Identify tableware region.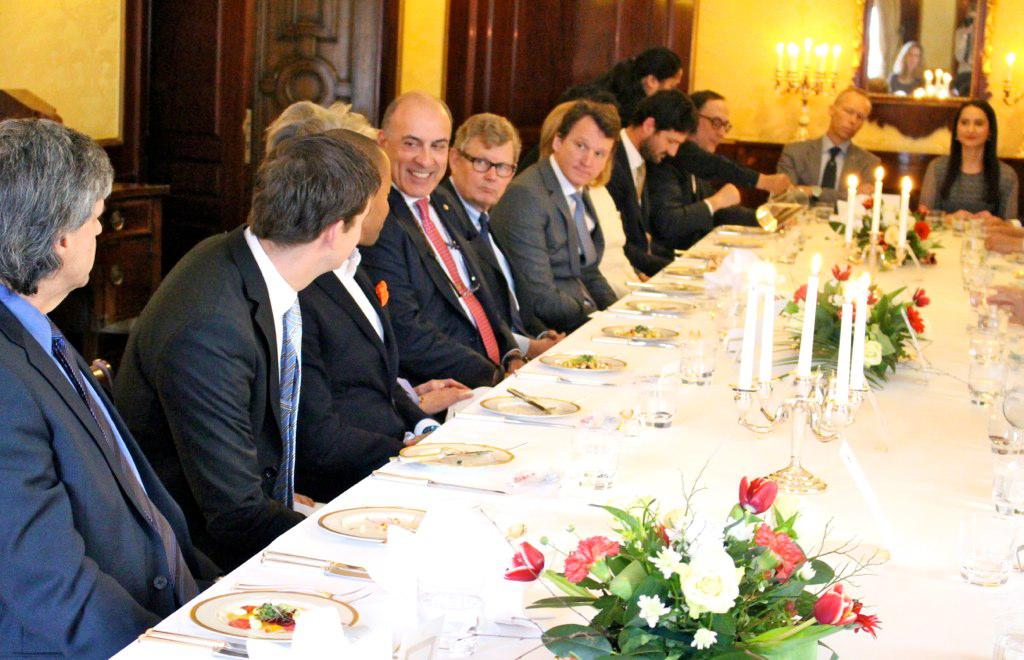
Region: box(261, 545, 372, 583).
